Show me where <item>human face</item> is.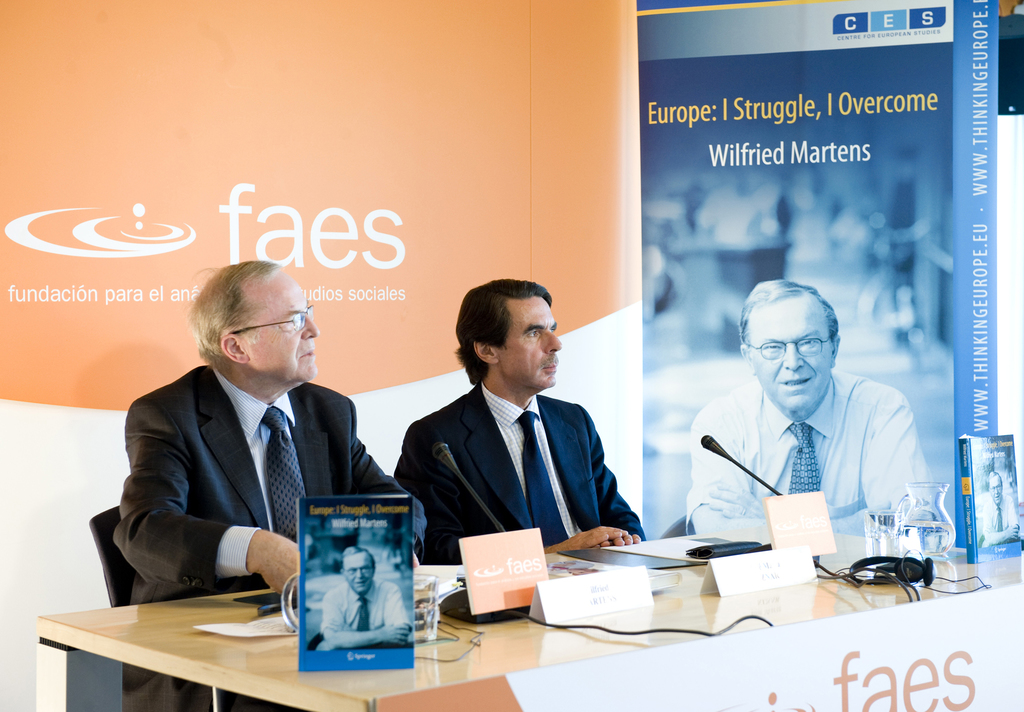
<item>human face</item> is at 499,299,561,392.
